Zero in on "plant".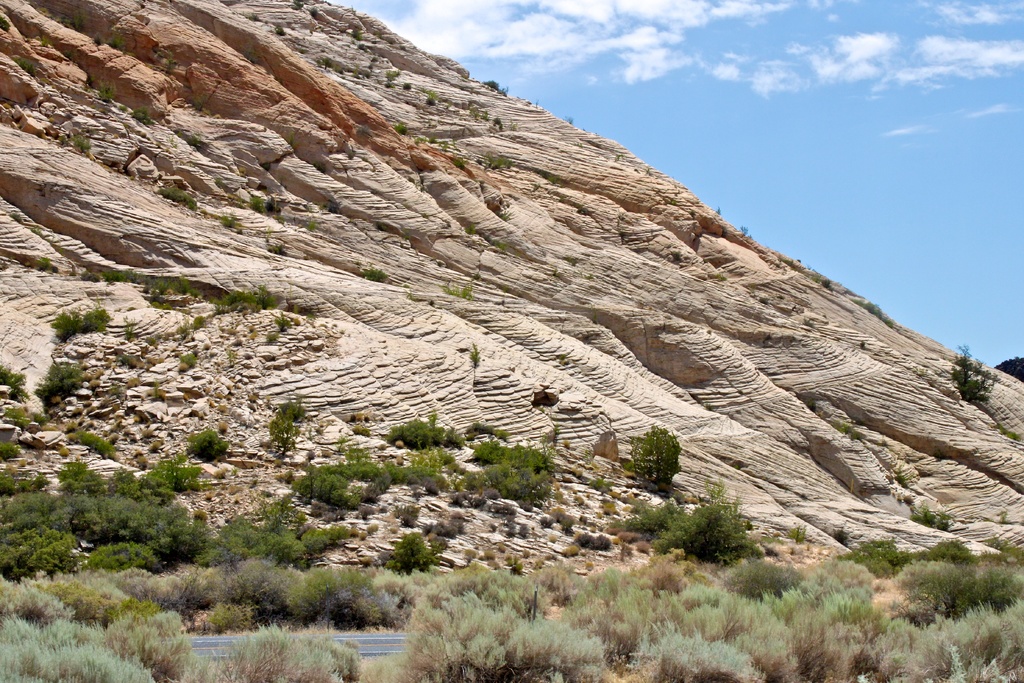
Zeroed in: x1=484, y1=78, x2=499, y2=89.
